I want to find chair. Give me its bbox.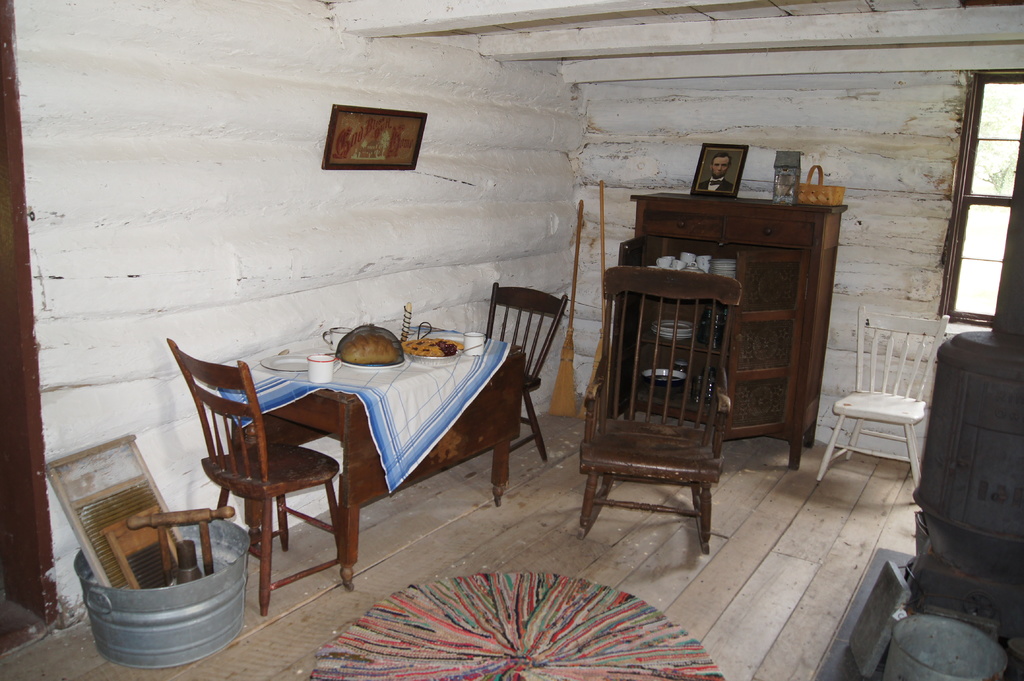
{"x1": 579, "y1": 265, "x2": 745, "y2": 556}.
